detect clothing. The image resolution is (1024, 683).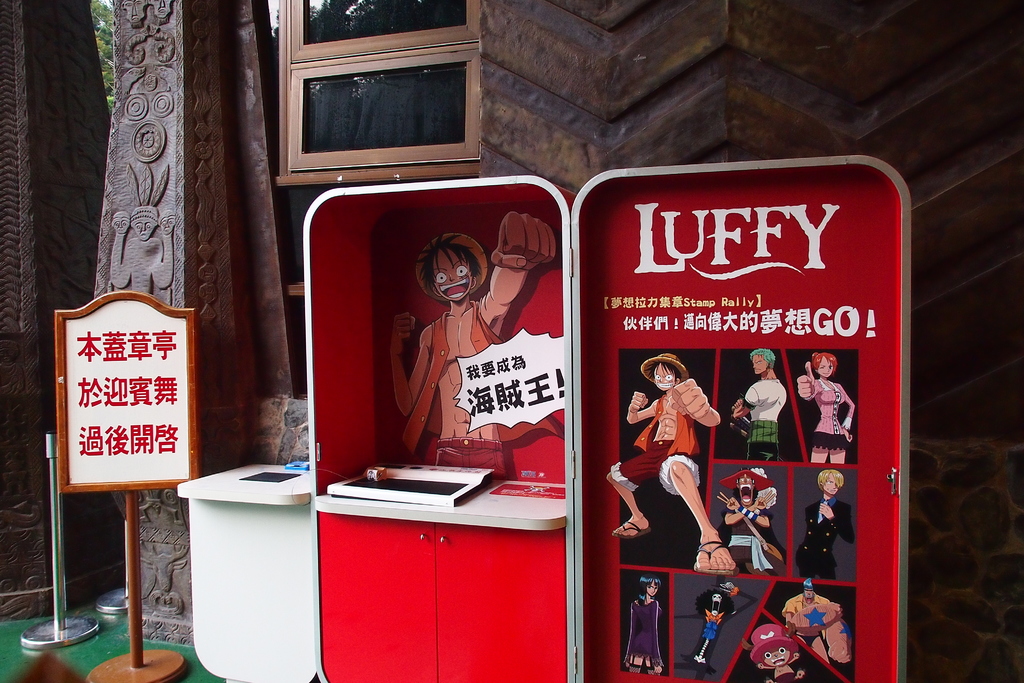
crop(719, 497, 785, 570).
